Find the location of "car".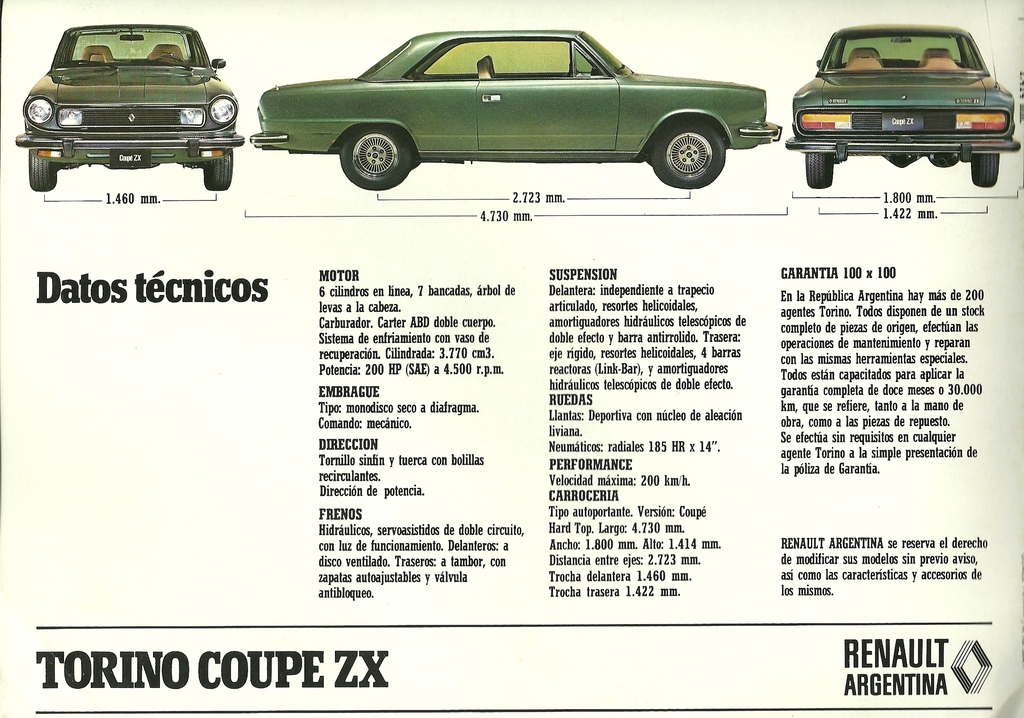
Location: <box>781,20,1017,186</box>.
